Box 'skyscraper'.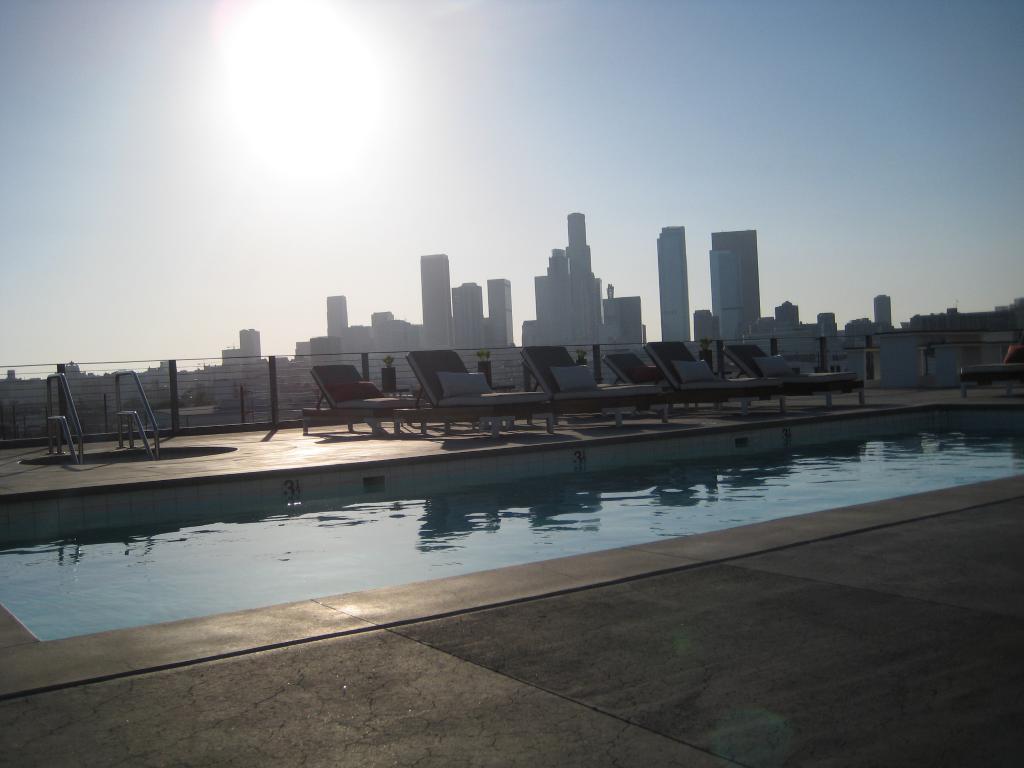
left=655, top=219, right=693, bottom=343.
